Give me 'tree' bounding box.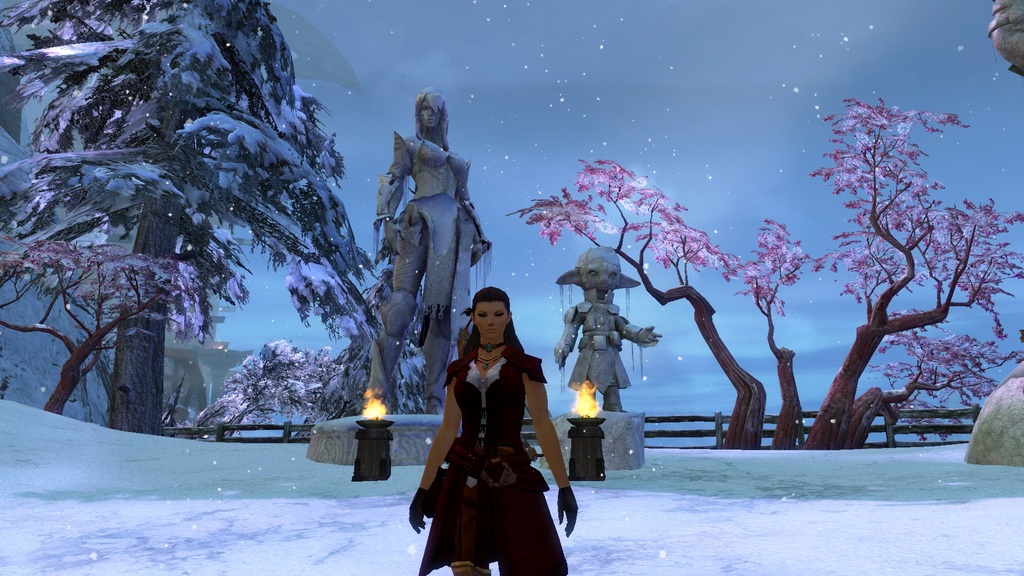
bbox(719, 215, 808, 450).
